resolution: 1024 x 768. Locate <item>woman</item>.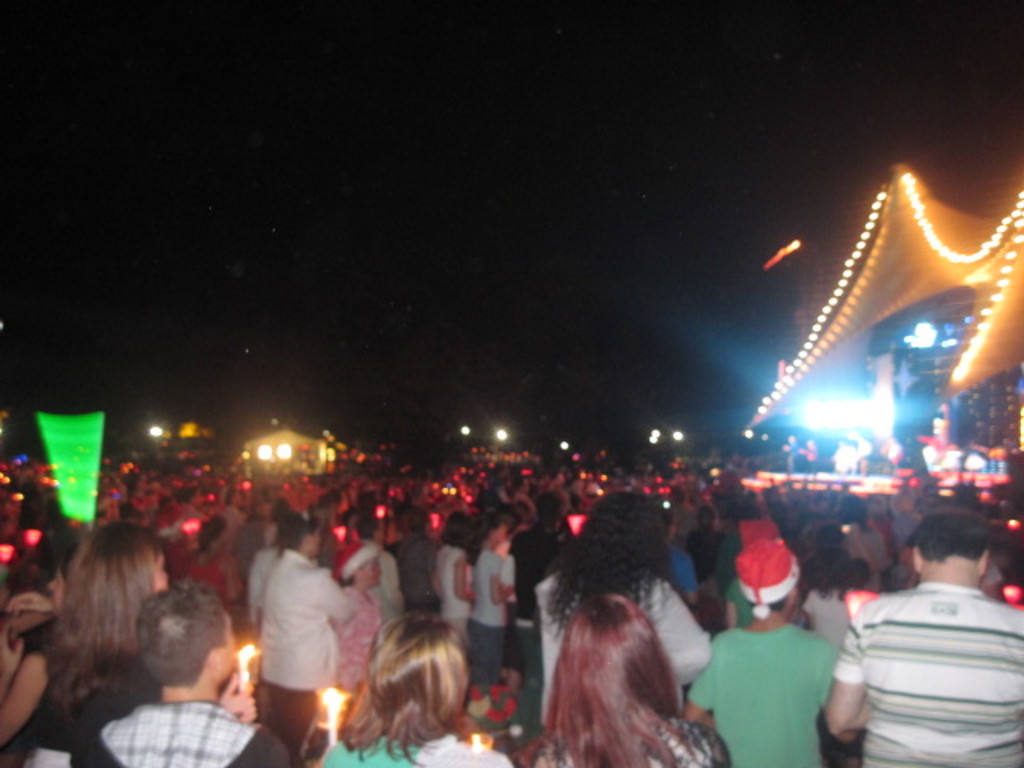
(x1=526, y1=498, x2=706, y2=731).
